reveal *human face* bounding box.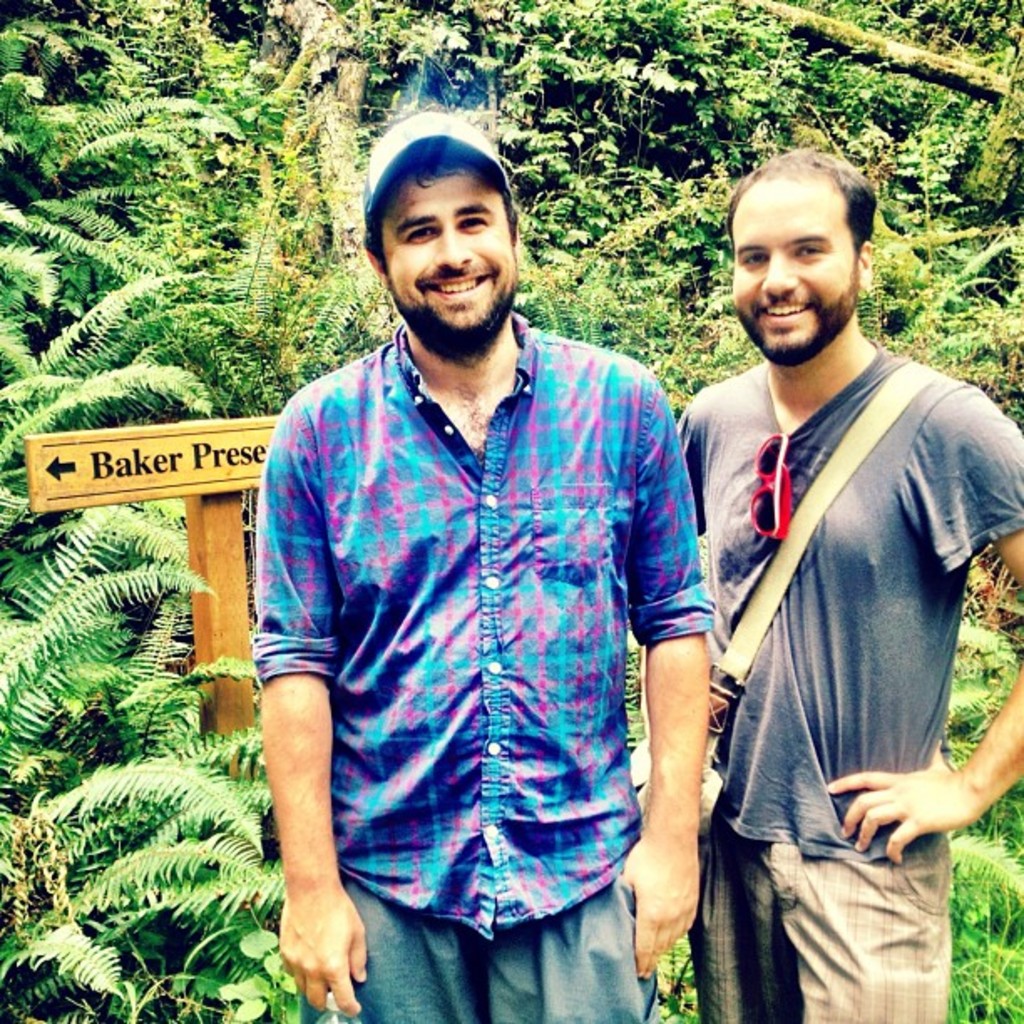
Revealed: l=728, t=171, r=863, b=375.
